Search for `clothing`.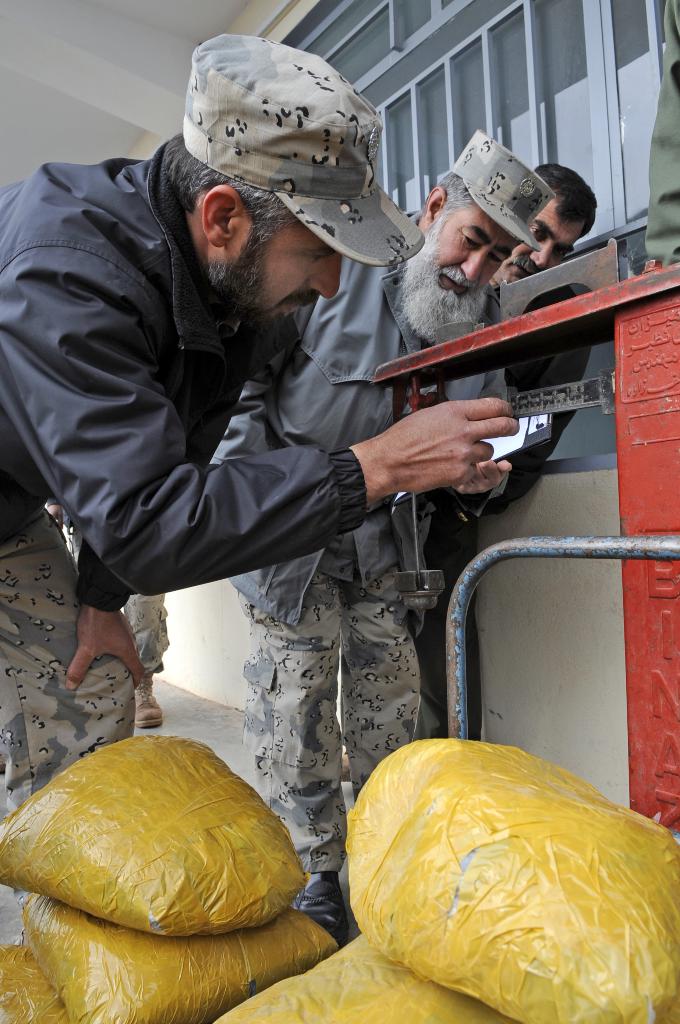
Found at <box>0,134,366,595</box>.
